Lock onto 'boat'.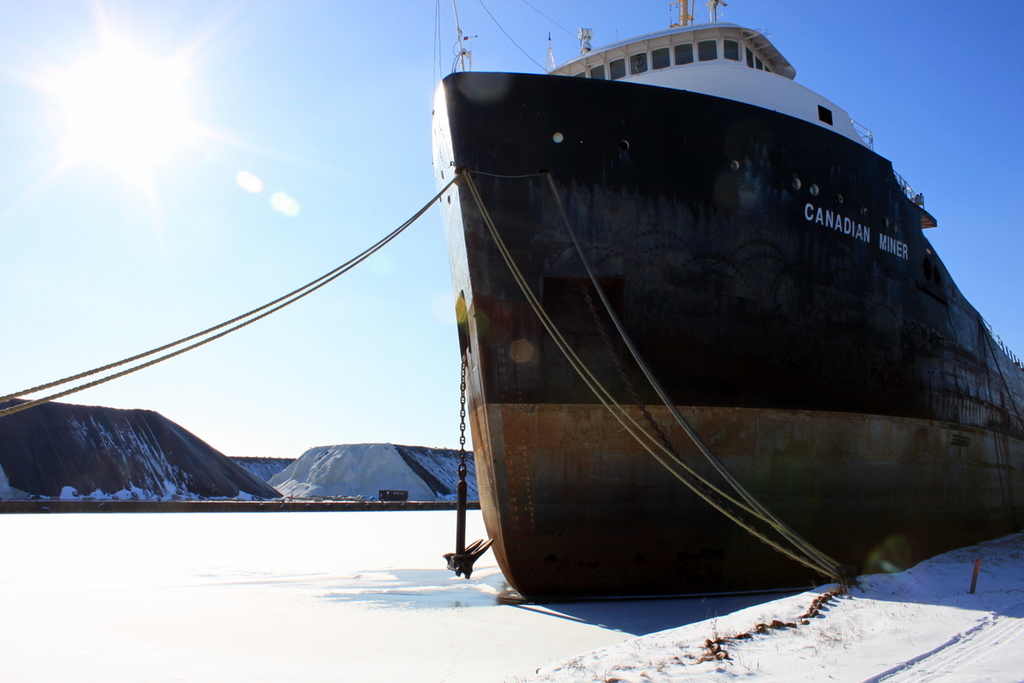
Locked: <bbox>419, 0, 1023, 608</bbox>.
